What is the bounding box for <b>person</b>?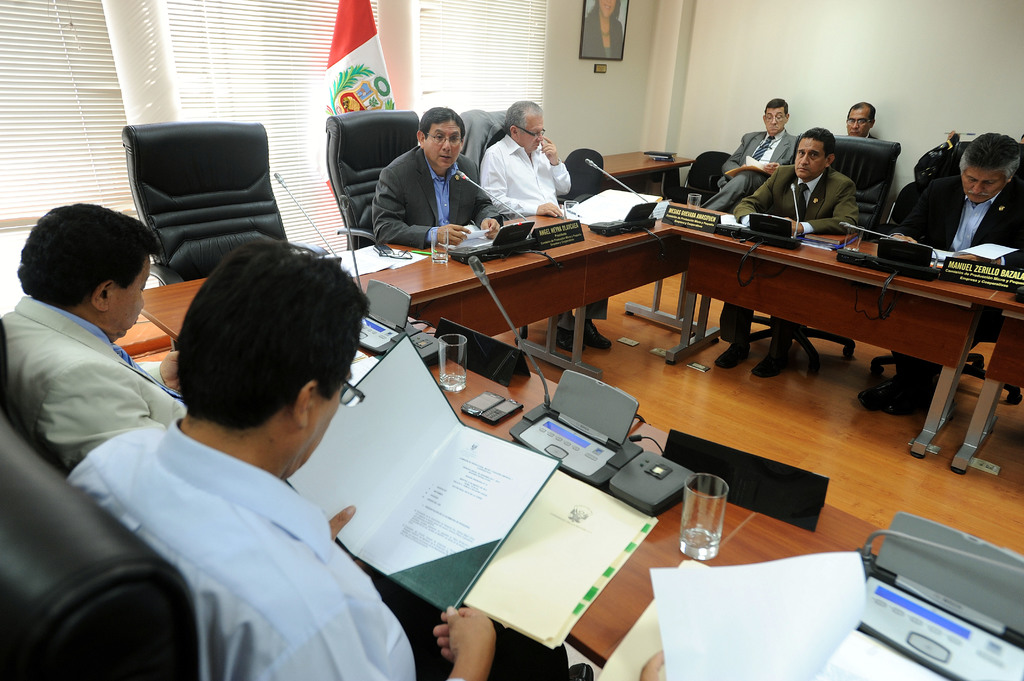
x1=580, y1=0, x2=630, y2=58.
